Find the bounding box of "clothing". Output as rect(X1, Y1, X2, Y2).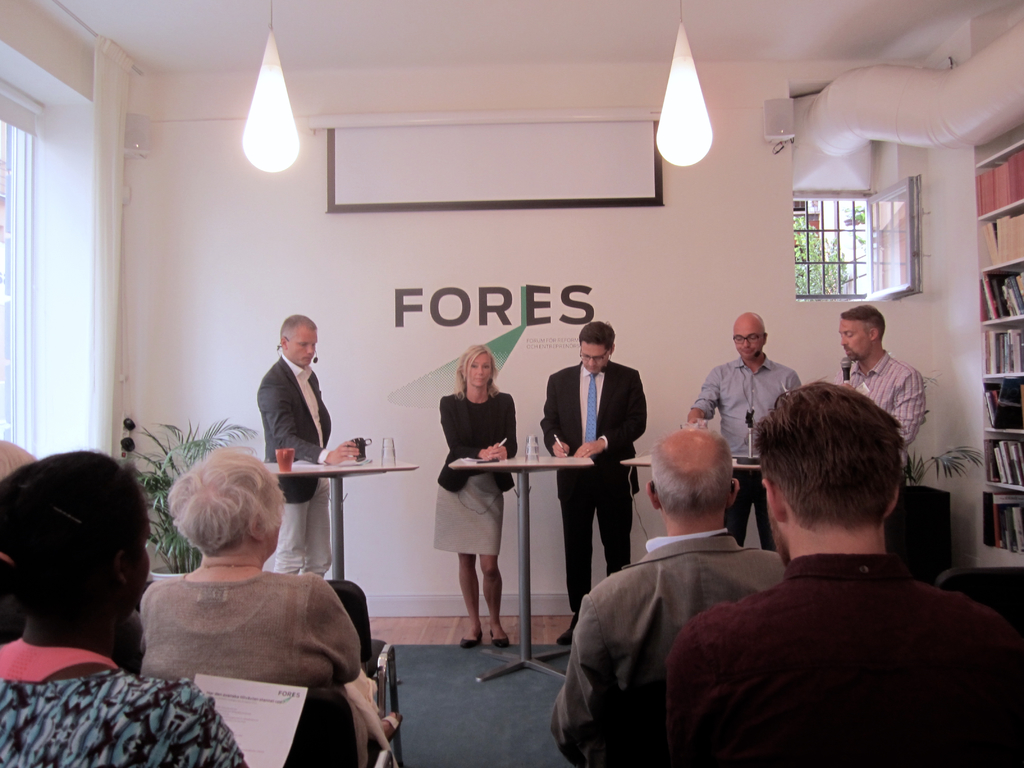
rect(0, 637, 243, 767).
